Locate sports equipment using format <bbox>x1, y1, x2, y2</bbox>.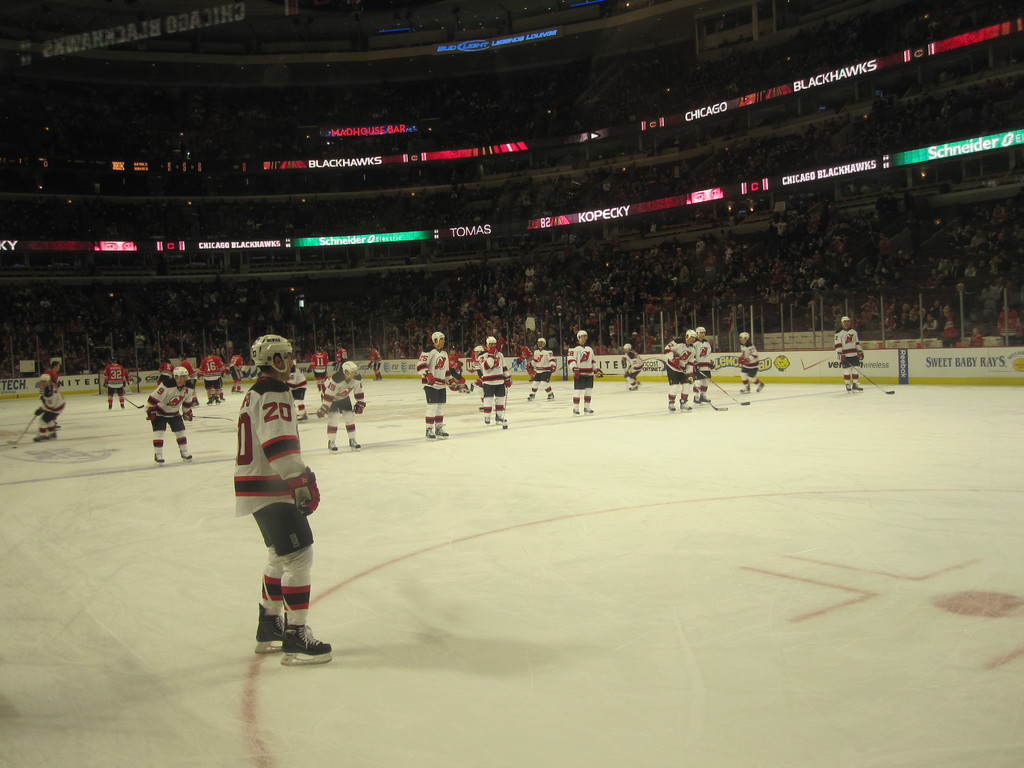
<bbox>9, 412, 40, 442</bbox>.
